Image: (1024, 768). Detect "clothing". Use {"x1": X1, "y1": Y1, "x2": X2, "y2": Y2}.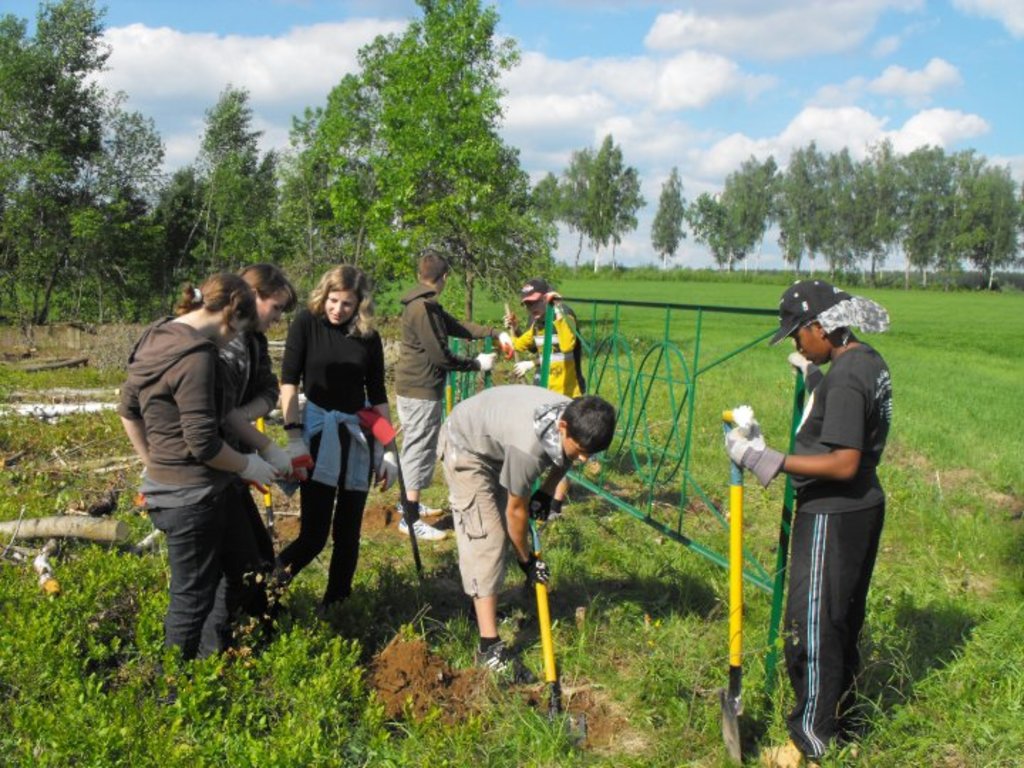
{"x1": 511, "y1": 303, "x2": 590, "y2": 394}.
